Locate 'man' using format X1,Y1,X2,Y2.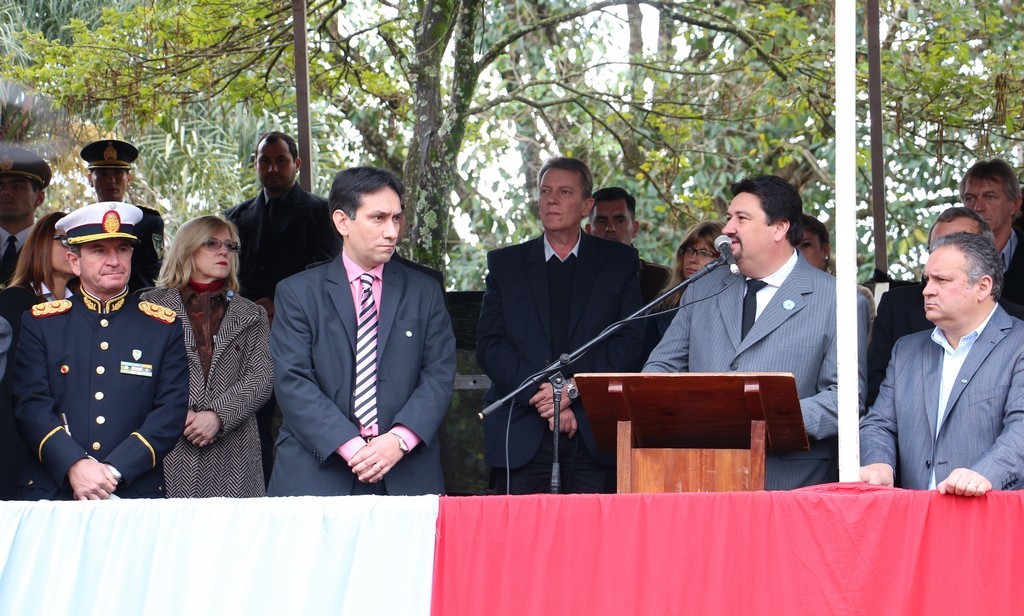
72,140,166,292.
